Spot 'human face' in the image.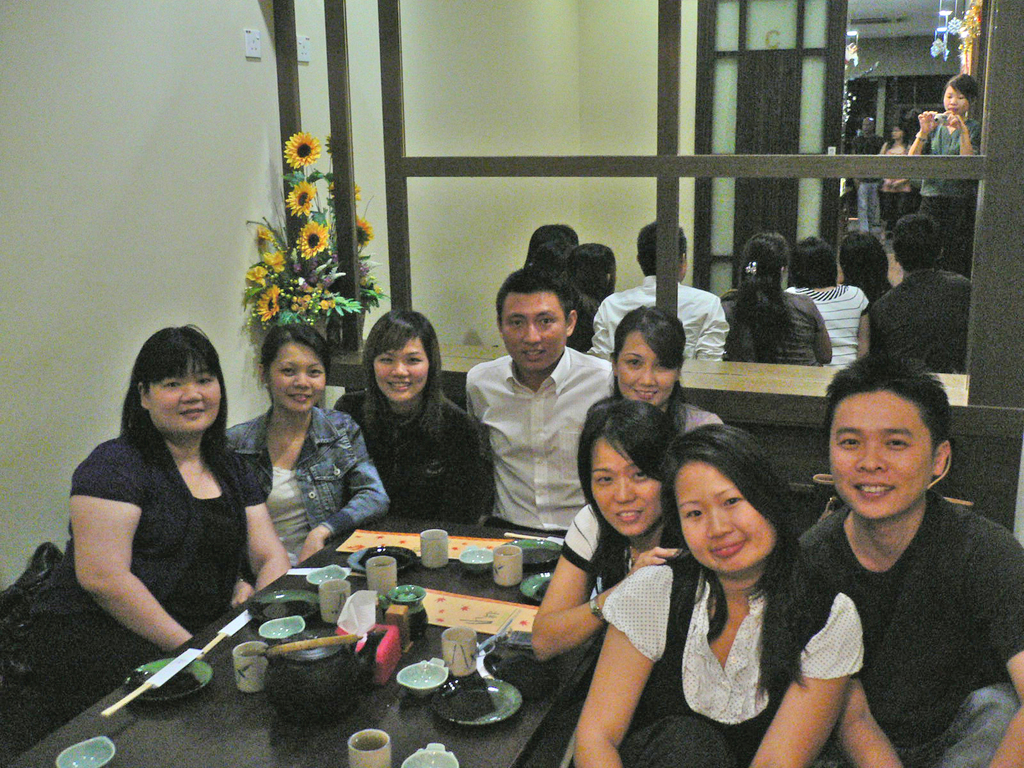
'human face' found at [374, 336, 429, 403].
